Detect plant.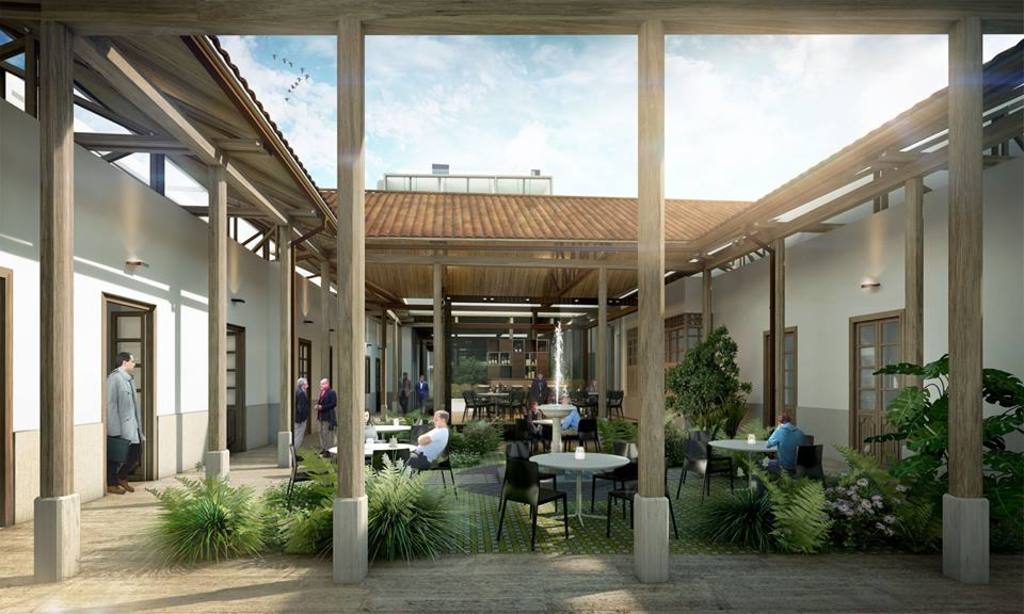
Detected at crop(880, 345, 1021, 527).
